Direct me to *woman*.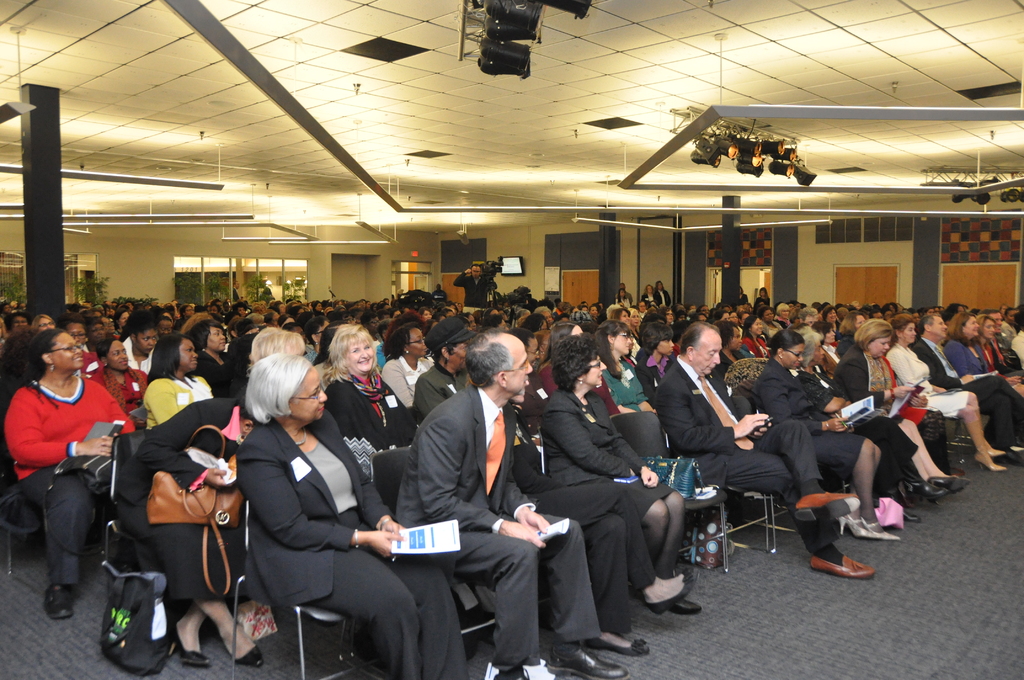
Direction: l=794, t=332, r=946, b=524.
